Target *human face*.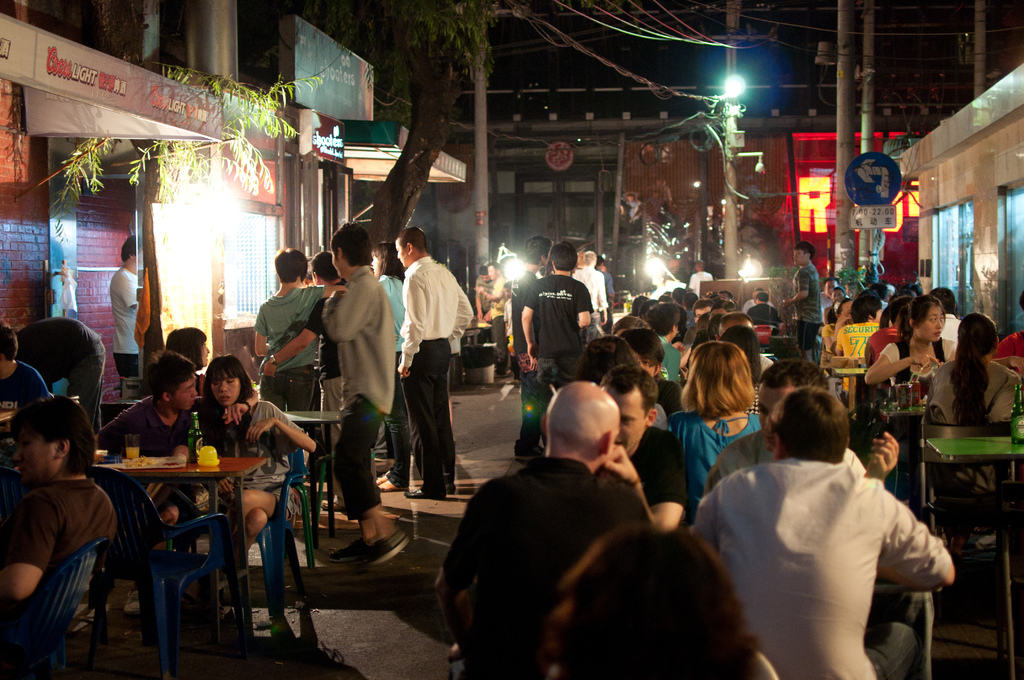
Target region: left=210, top=372, right=241, bottom=405.
